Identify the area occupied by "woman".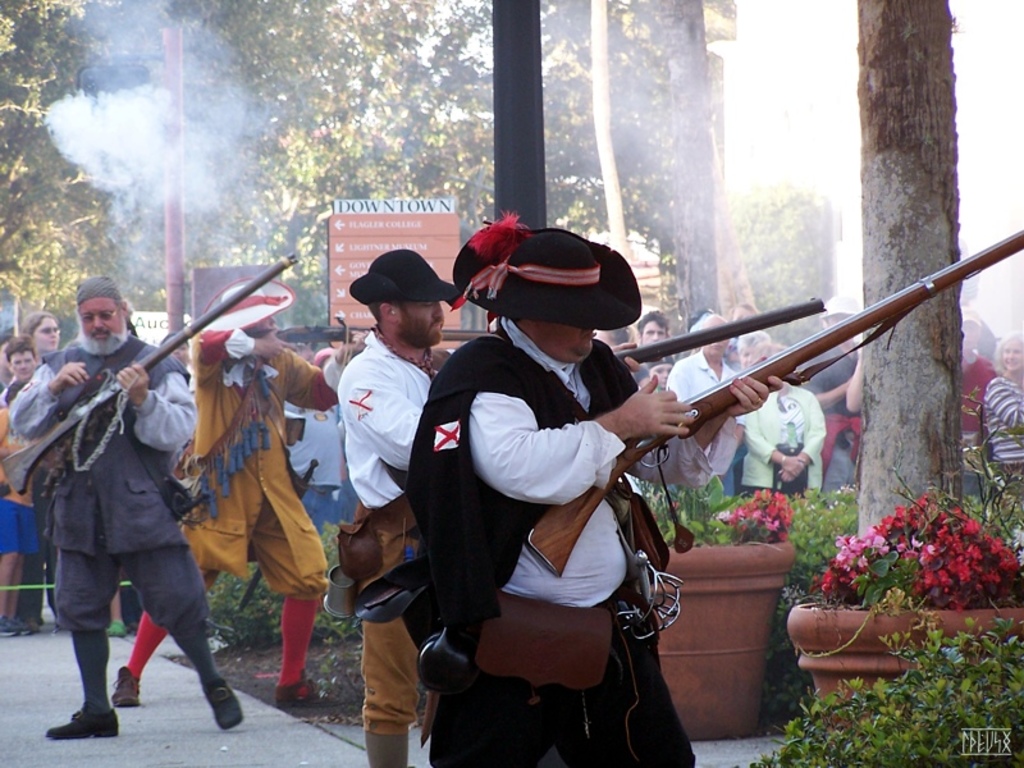
Area: Rect(982, 324, 1023, 475).
